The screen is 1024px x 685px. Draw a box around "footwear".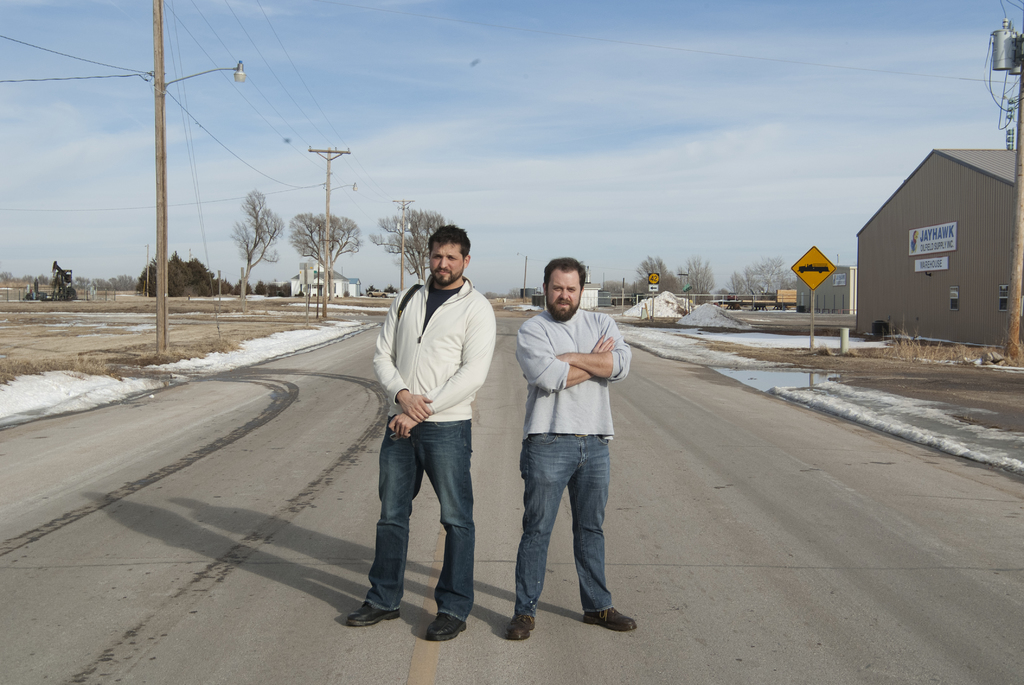
<box>584,603,637,631</box>.
